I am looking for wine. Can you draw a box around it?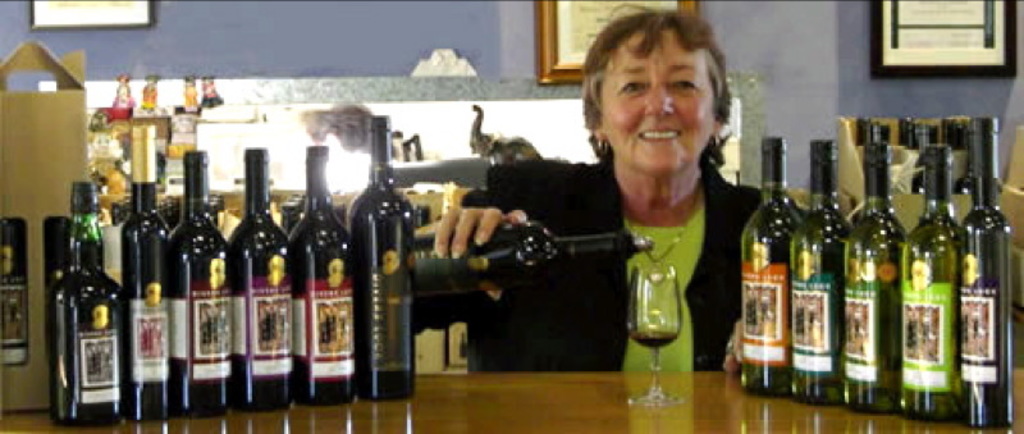
Sure, the bounding box is box=[228, 146, 289, 411].
